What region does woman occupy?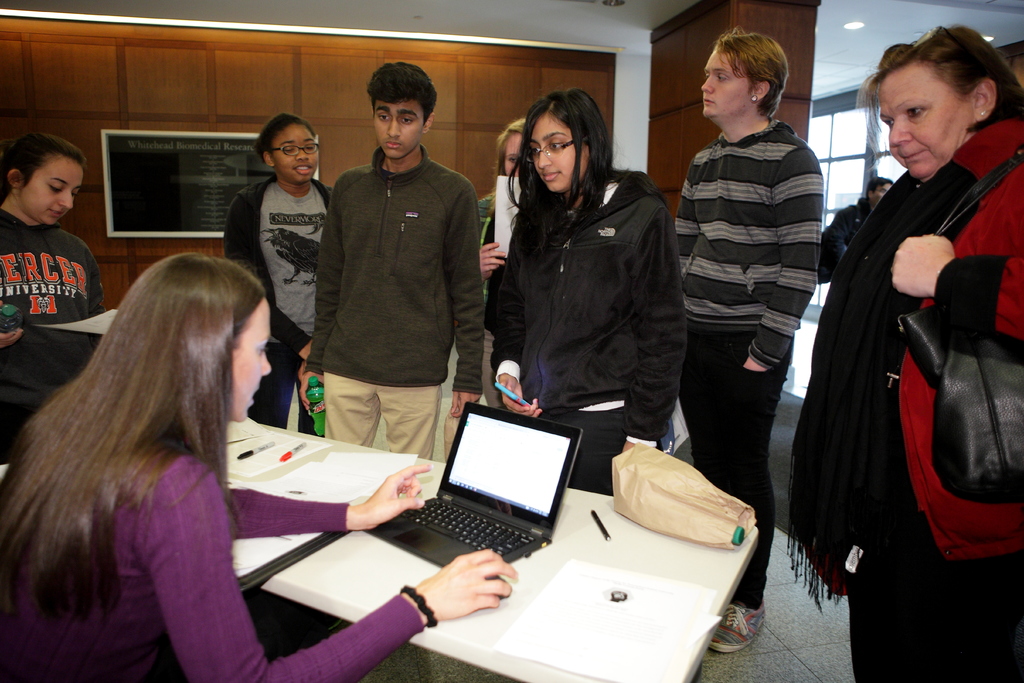
223:111:335:418.
